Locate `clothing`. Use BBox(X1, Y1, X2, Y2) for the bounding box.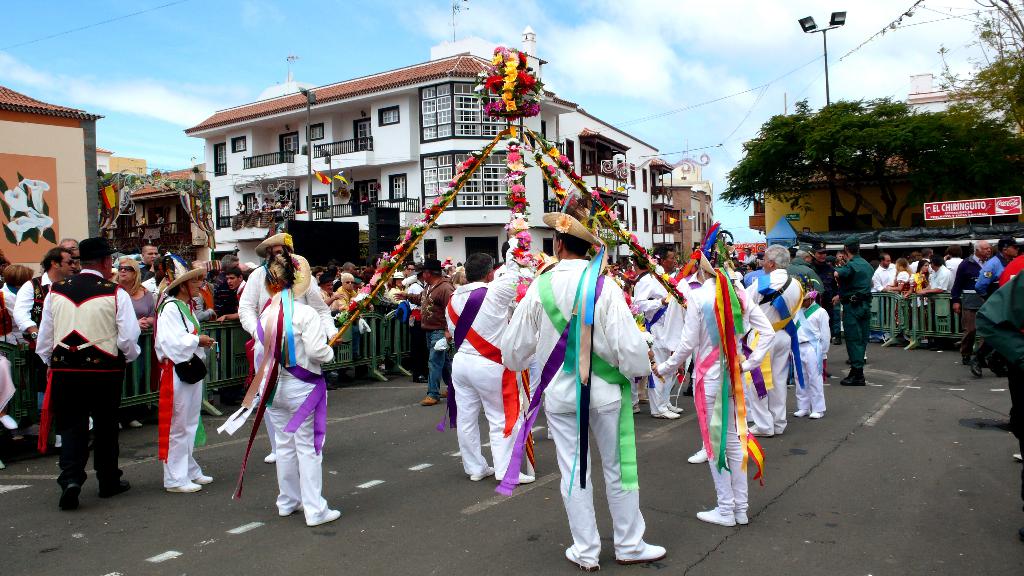
BBox(948, 254, 980, 354).
